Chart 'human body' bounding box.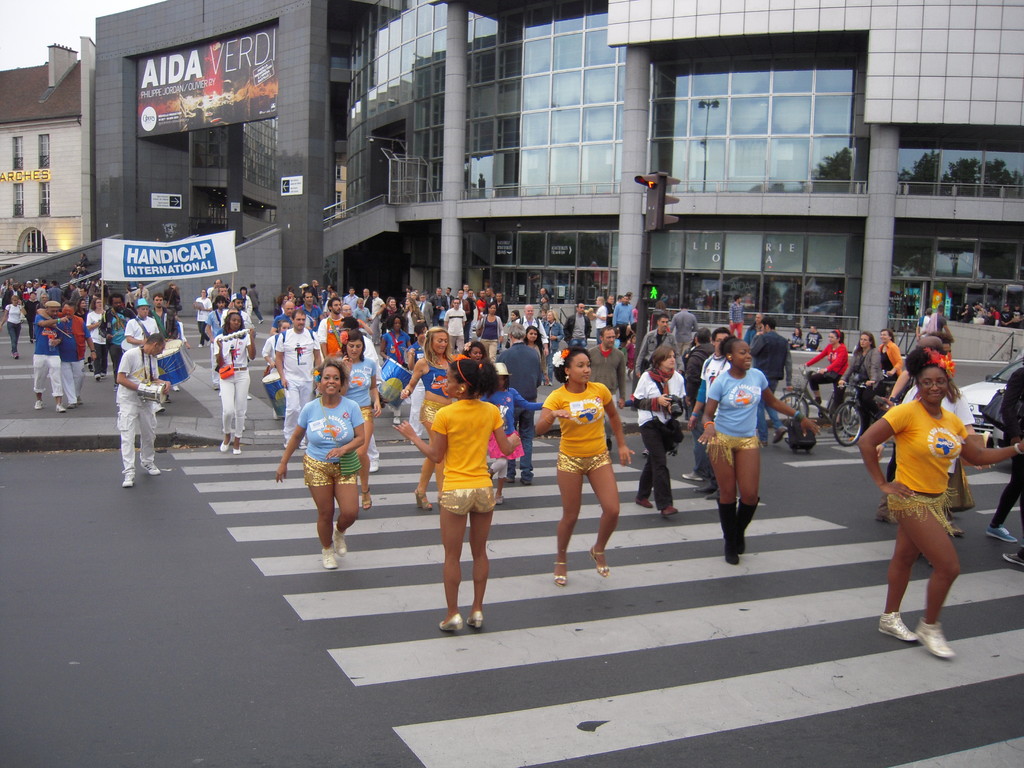
Charted: locate(95, 308, 134, 376).
